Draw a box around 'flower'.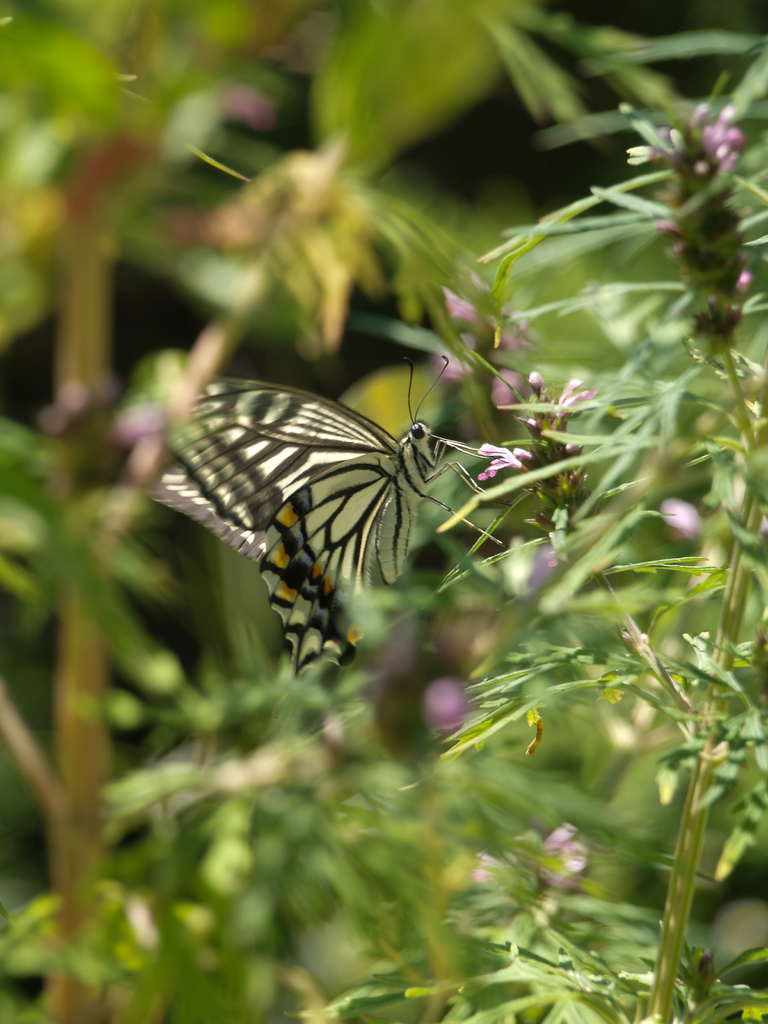
rect(468, 438, 595, 500).
